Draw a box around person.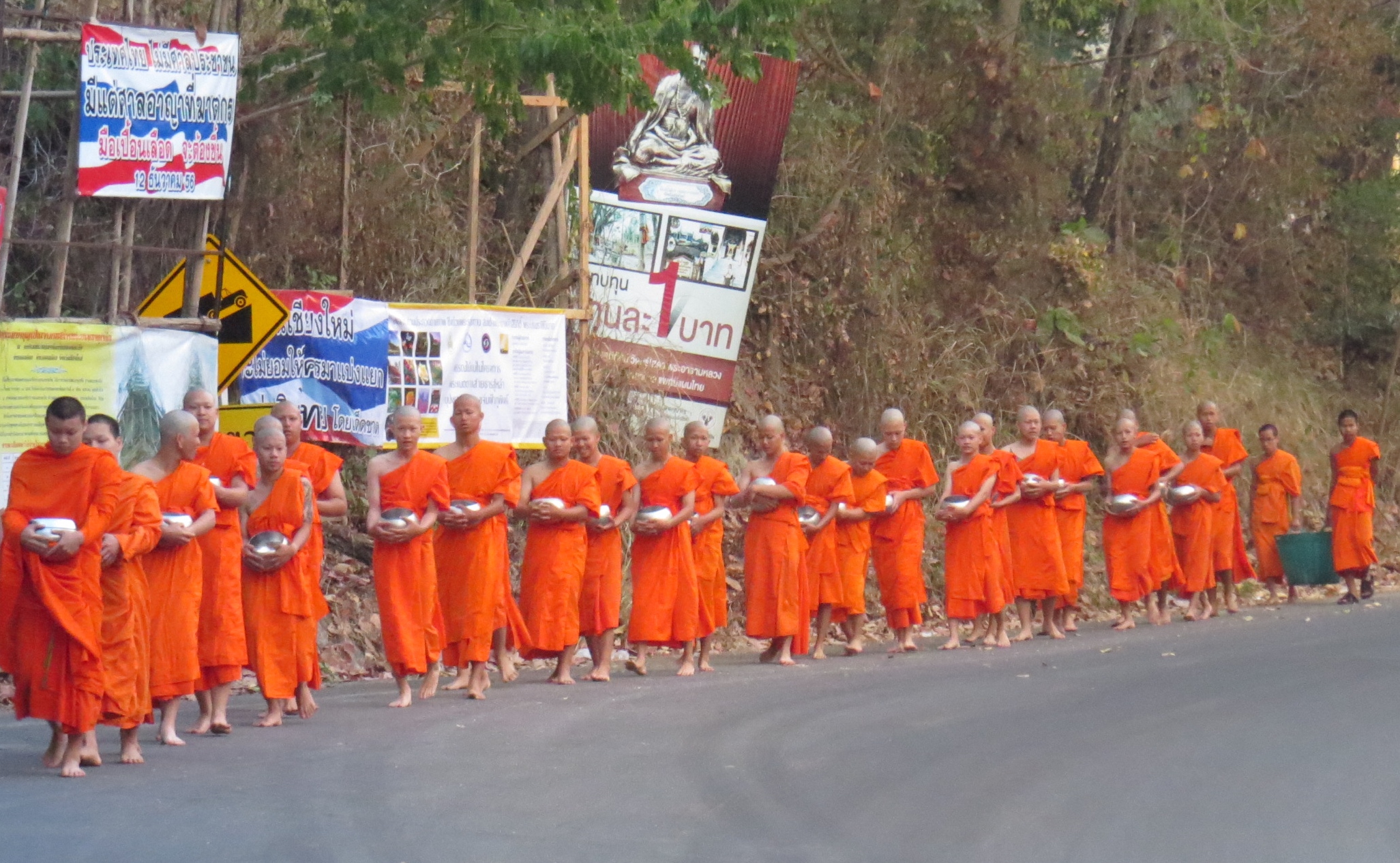
rect(501, 286, 550, 449).
